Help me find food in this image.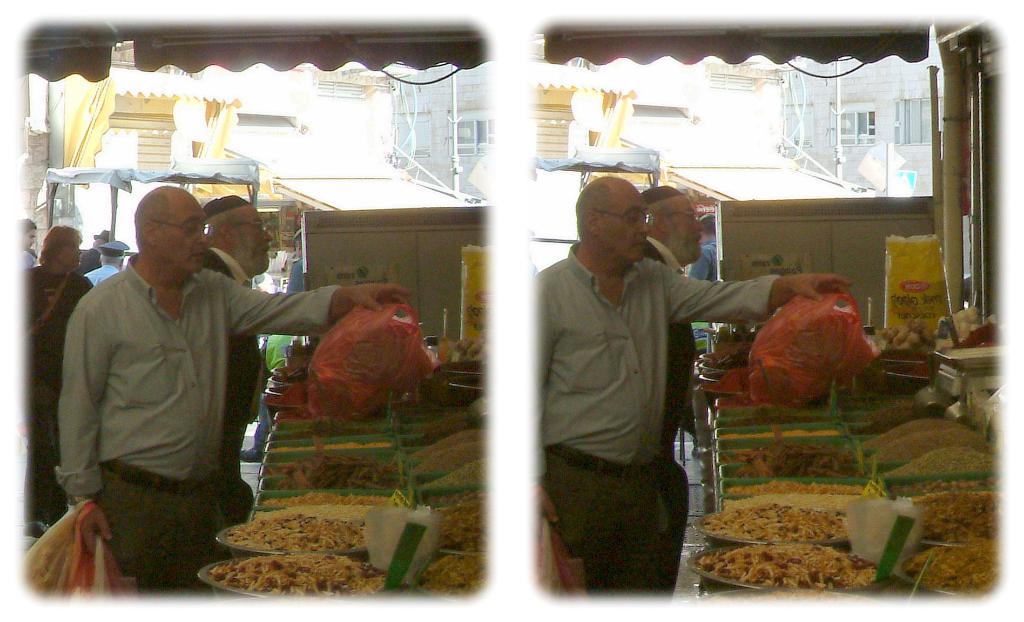
Found it: (x1=273, y1=490, x2=391, y2=507).
